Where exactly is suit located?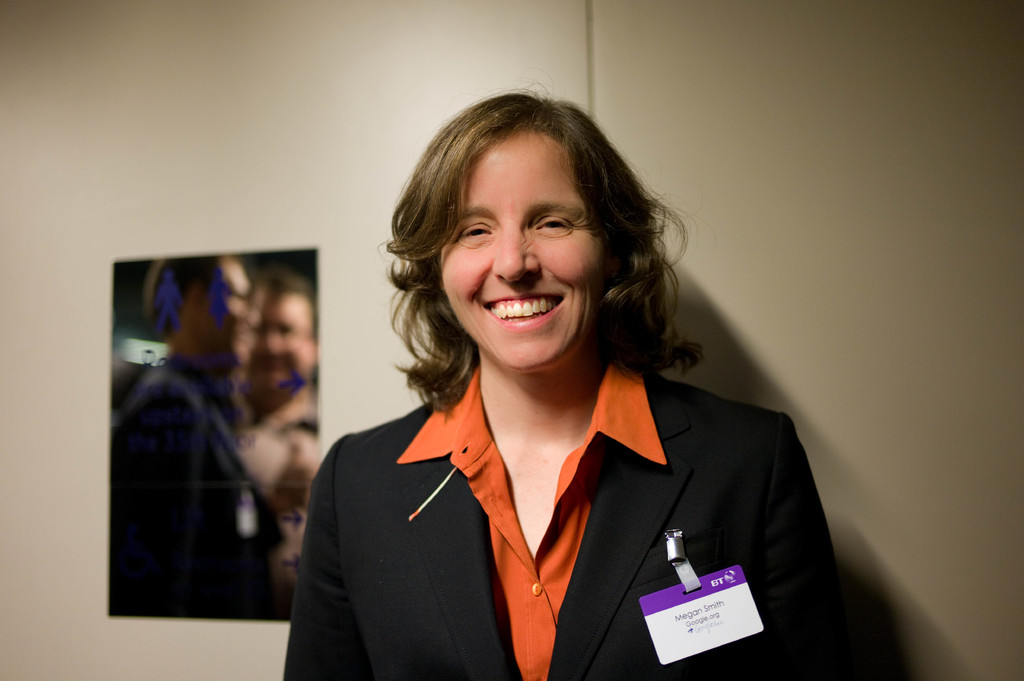
Its bounding box is BBox(107, 359, 285, 617).
